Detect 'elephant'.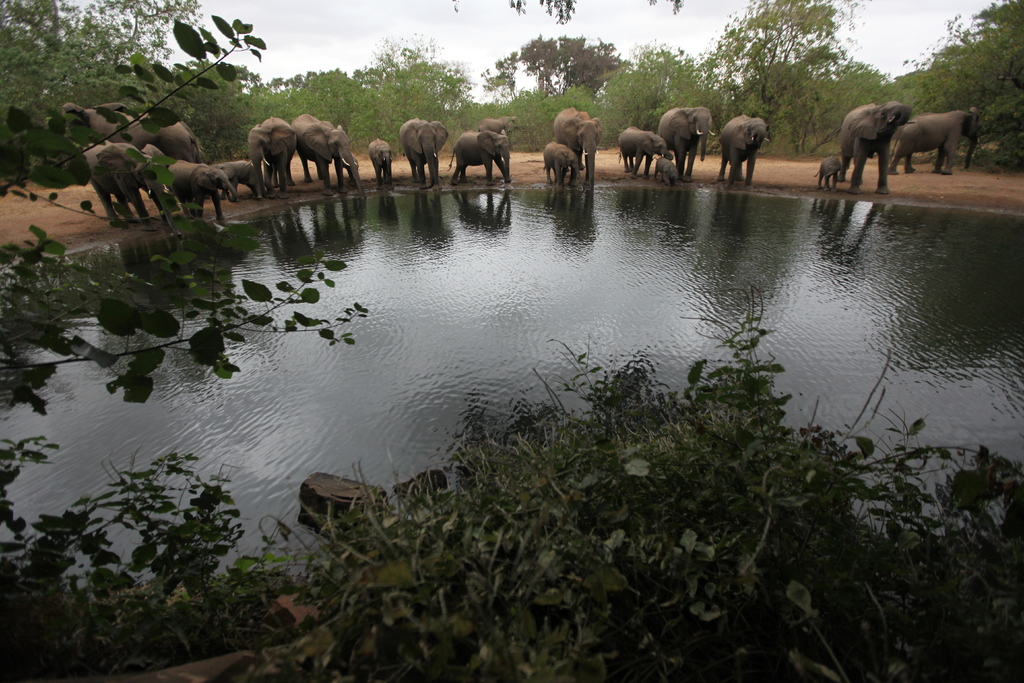
Detected at 397,113,451,186.
